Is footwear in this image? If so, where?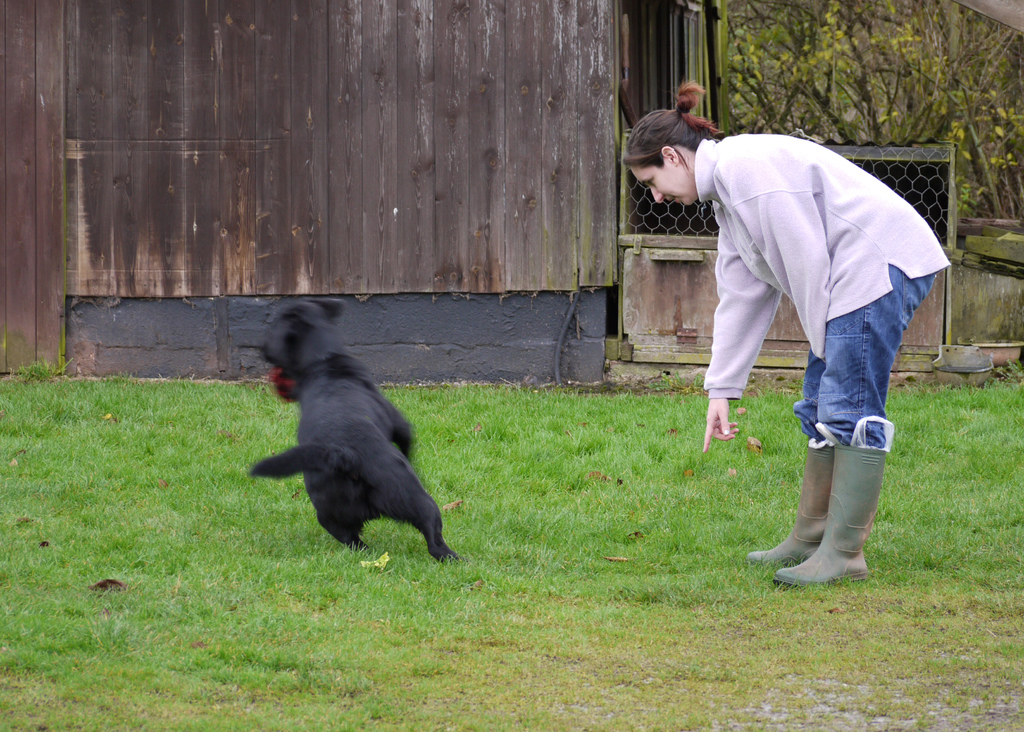
Yes, at detection(794, 466, 886, 594).
